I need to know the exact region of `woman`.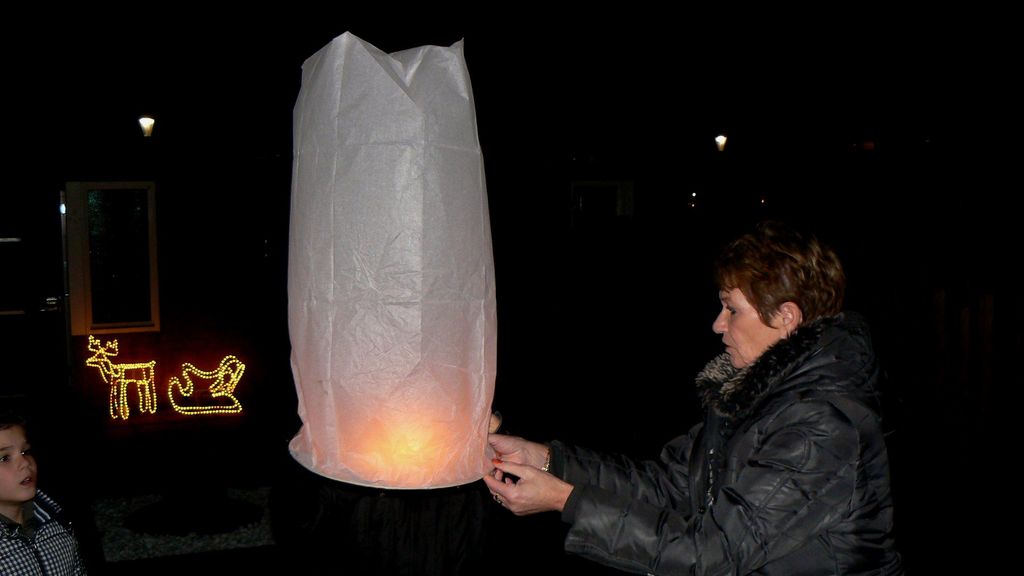
Region: [472,205,890,575].
